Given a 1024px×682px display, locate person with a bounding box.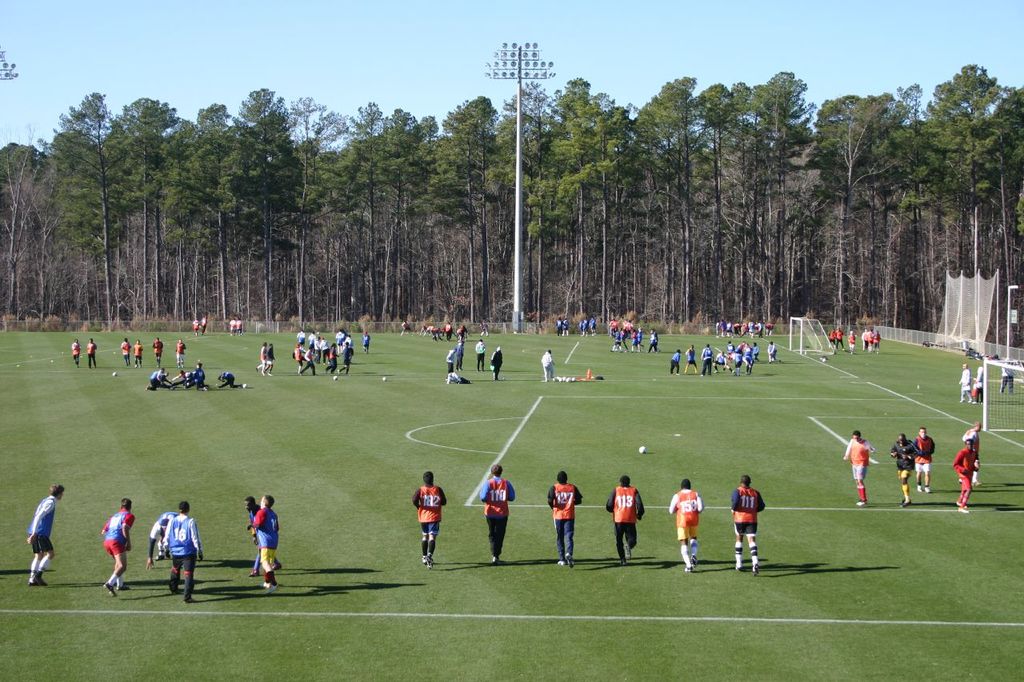
Located: <region>142, 367, 179, 388</region>.
